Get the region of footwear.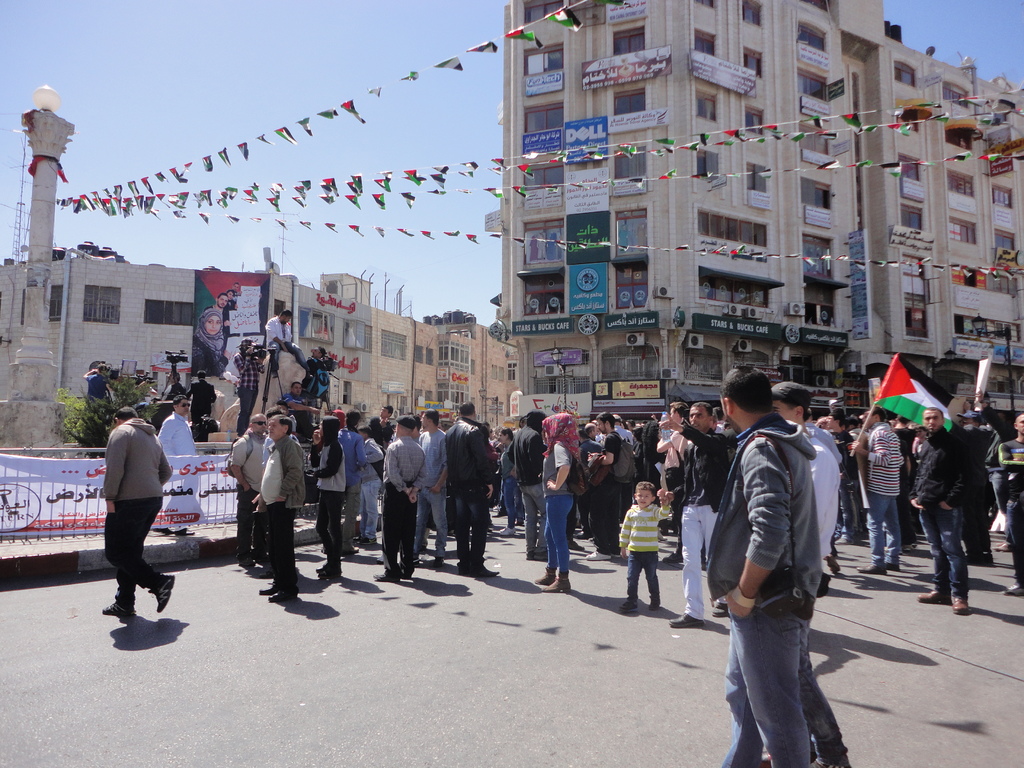
select_region(619, 600, 637, 612).
